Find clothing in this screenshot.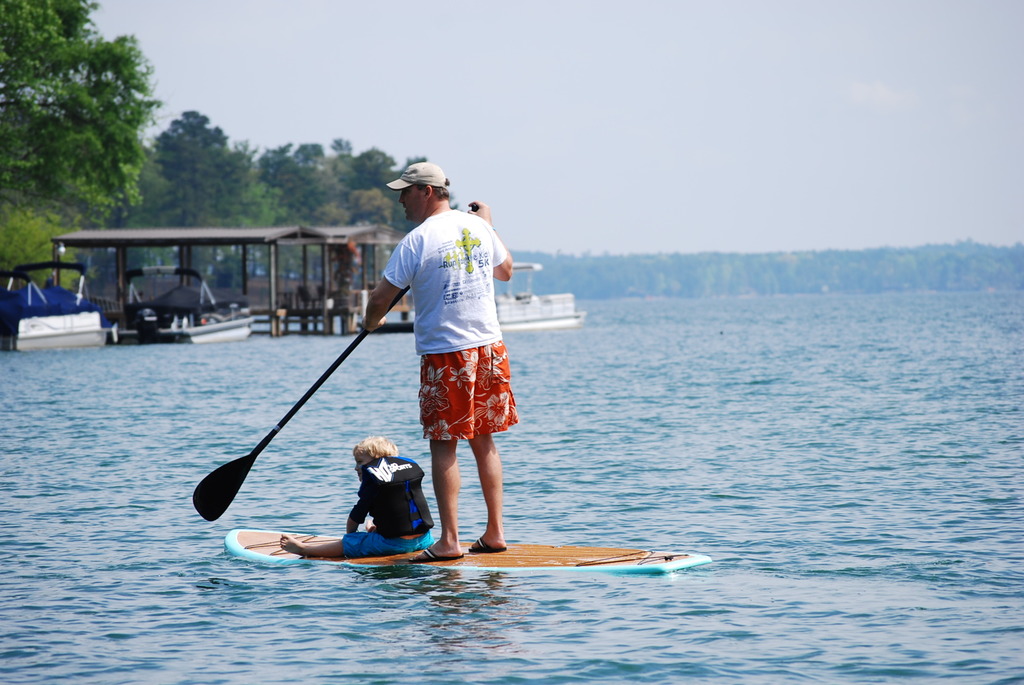
The bounding box for clothing is l=375, t=191, r=510, b=490.
